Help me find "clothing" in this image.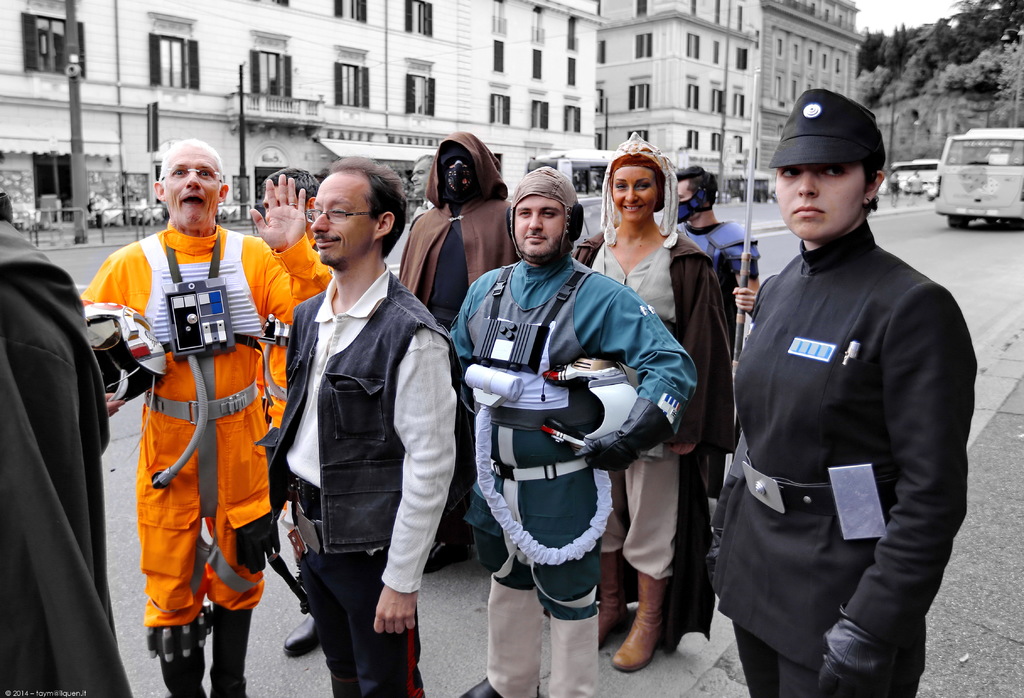
Found it: Rect(66, 210, 343, 697).
